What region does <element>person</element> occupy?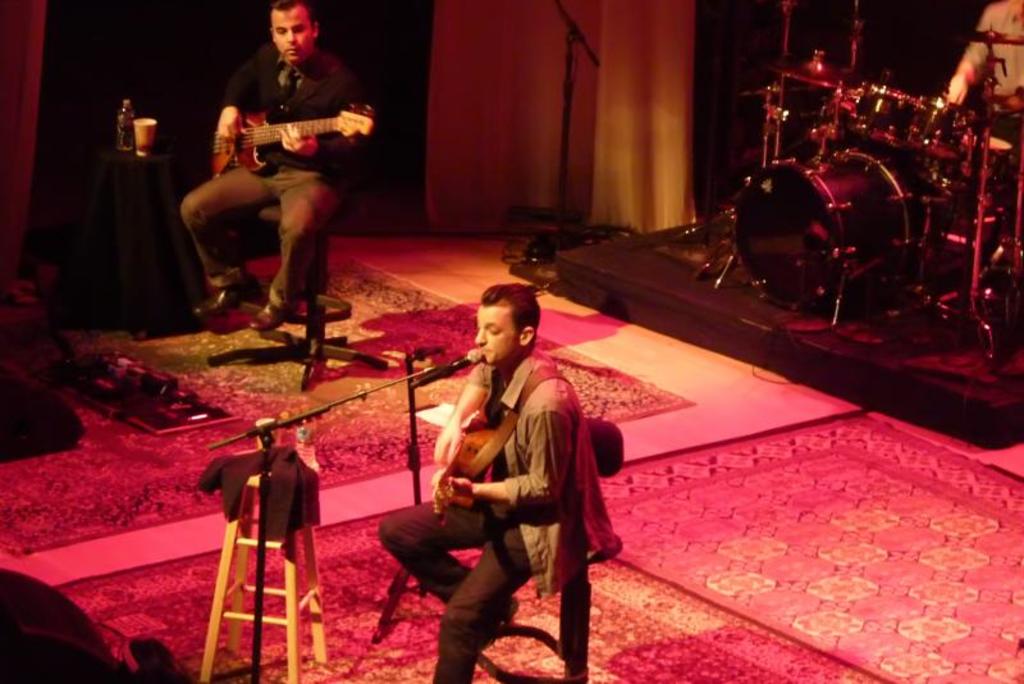
{"left": 943, "top": 0, "right": 1023, "bottom": 111}.
